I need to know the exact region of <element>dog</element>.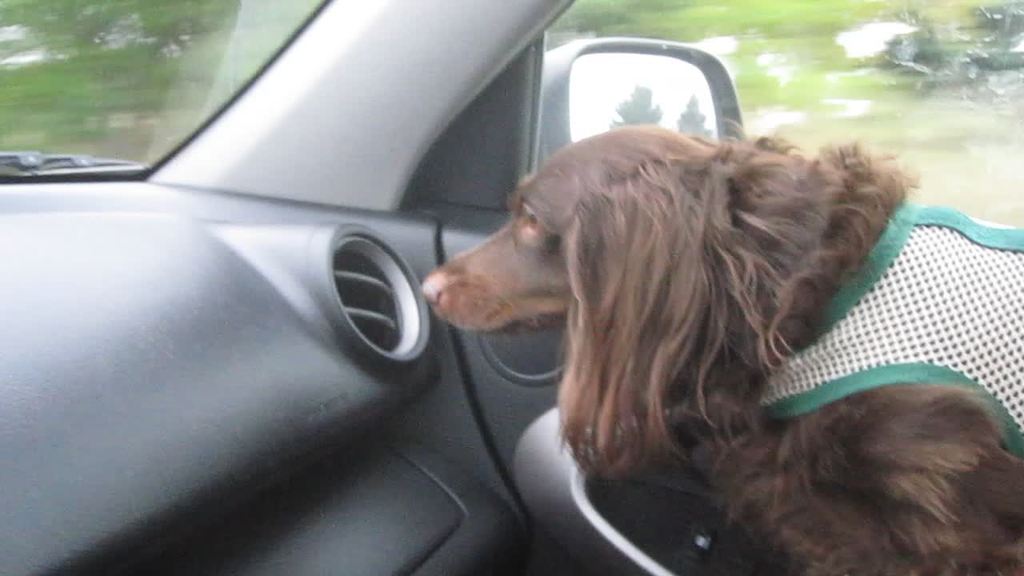
Region: x1=417, y1=122, x2=1023, y2=575.
